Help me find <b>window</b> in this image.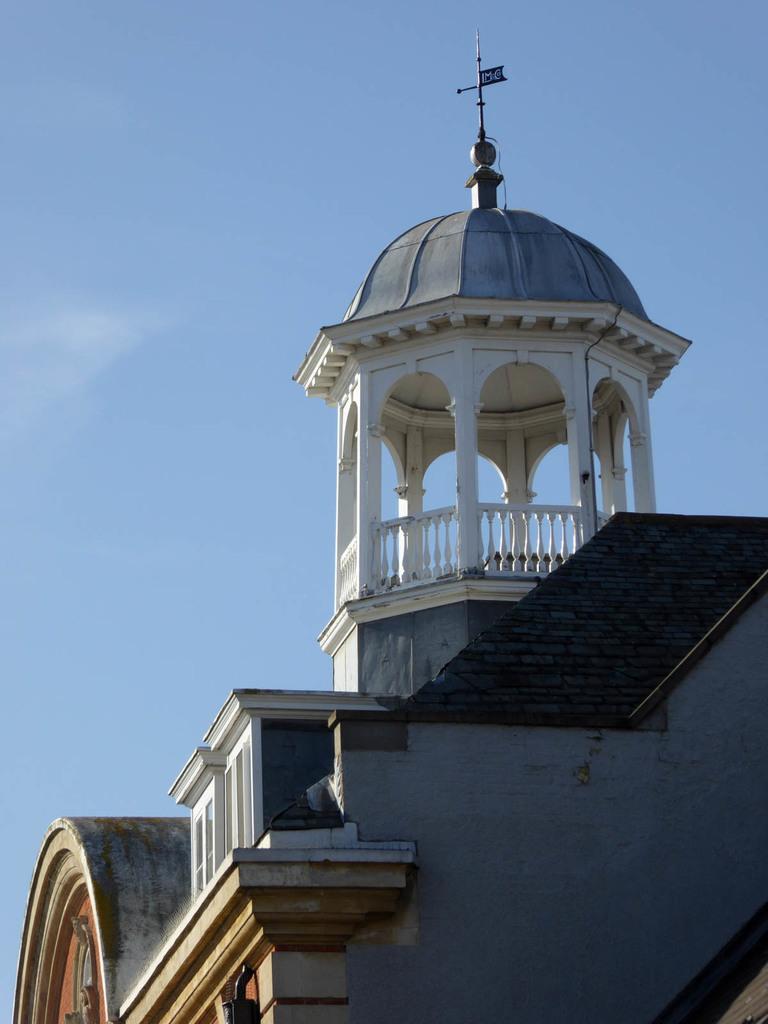
Found it: {"x1": 262, "y1": 718, "x2": 342, "y2": 829}.
